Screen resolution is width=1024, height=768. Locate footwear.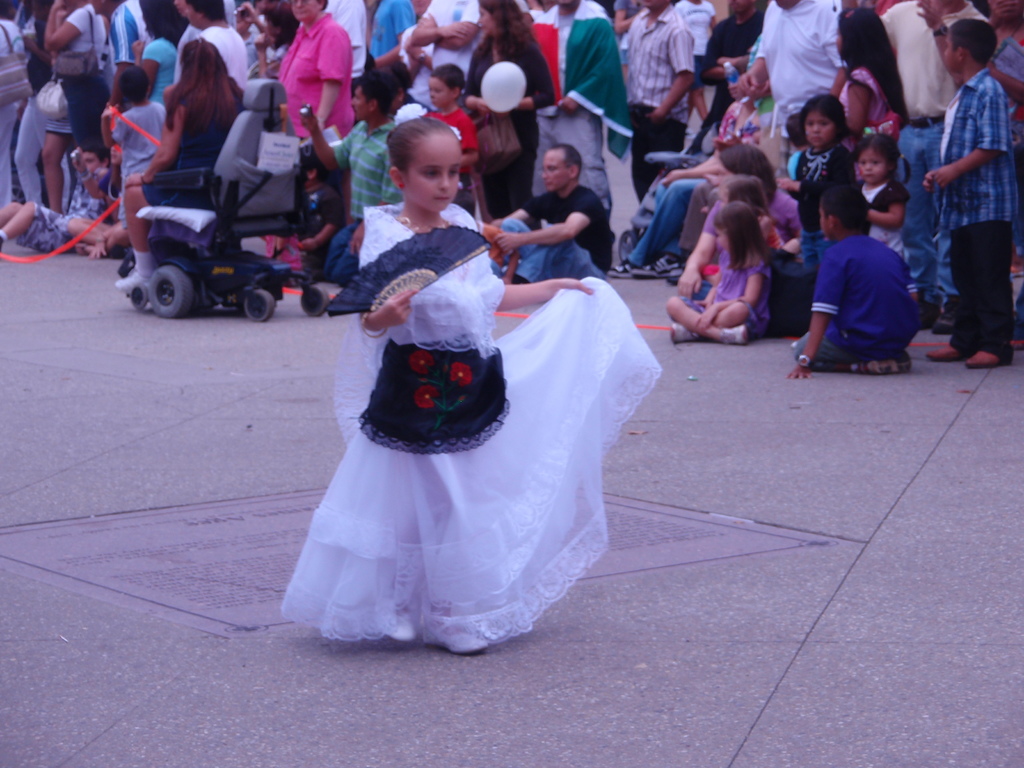
929,337,966,360.
